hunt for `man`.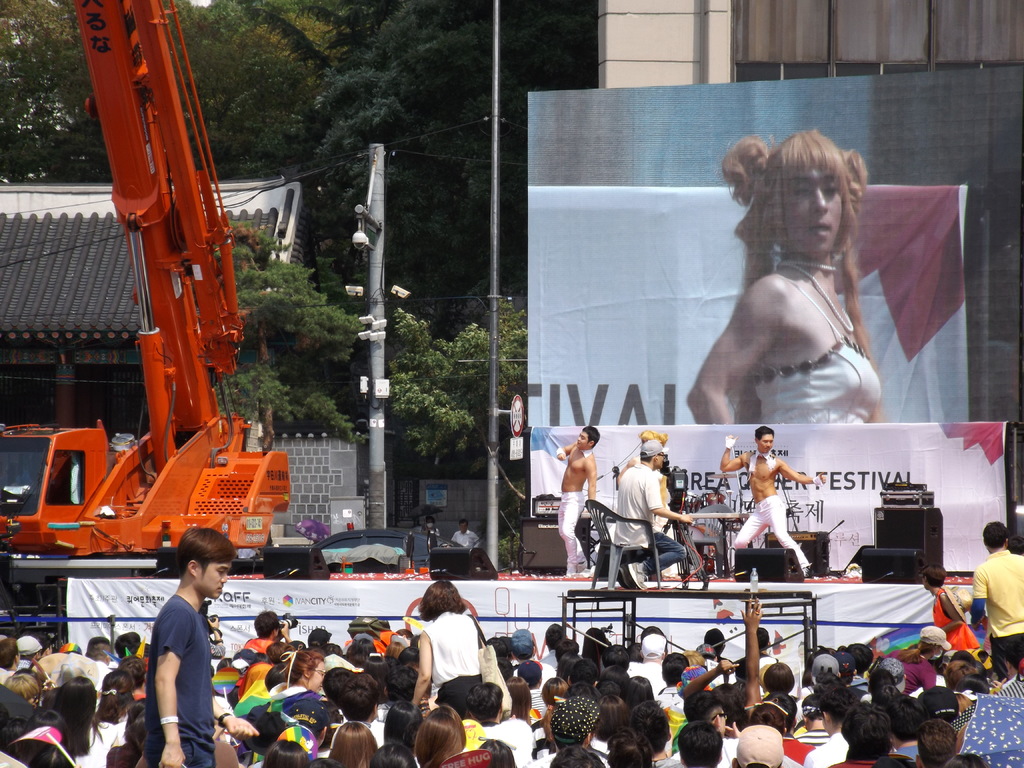
Hunted down at left=915, top=715, right=960, bottom=767.
